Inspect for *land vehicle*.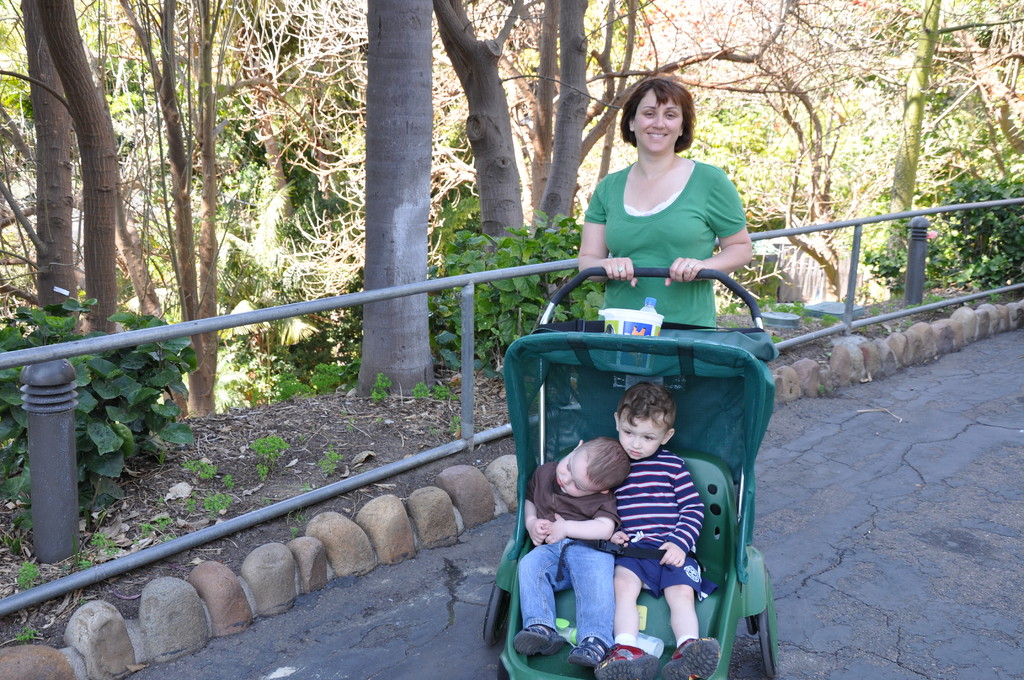
Inspection: 478, 248, 803, 663.
